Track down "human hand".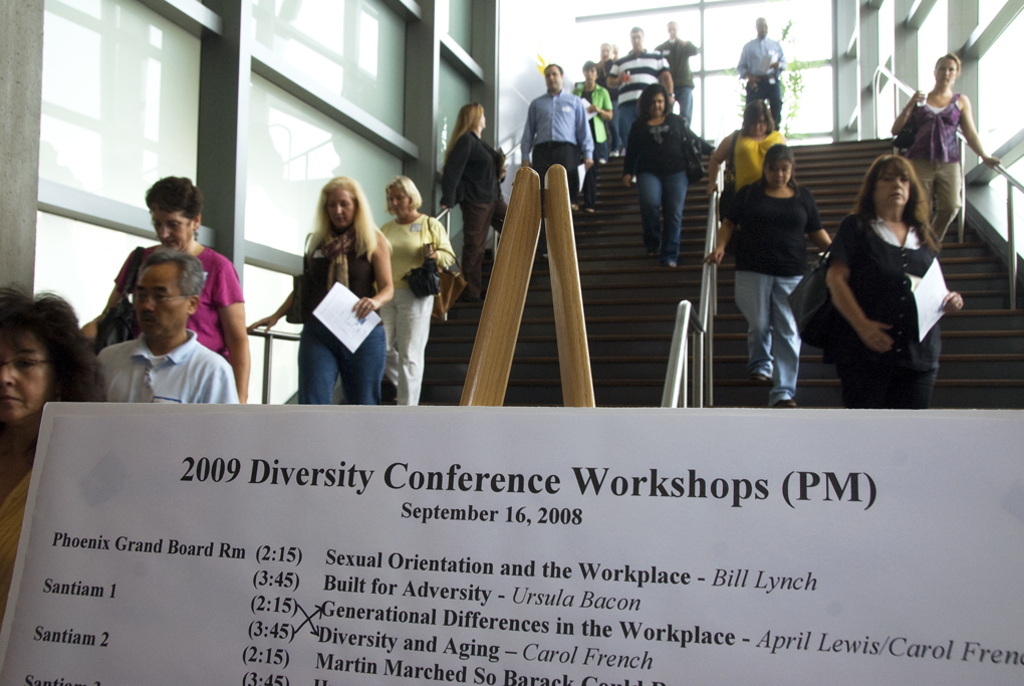
Tracked to (left=666, top=94, right=678, bottom=106).
